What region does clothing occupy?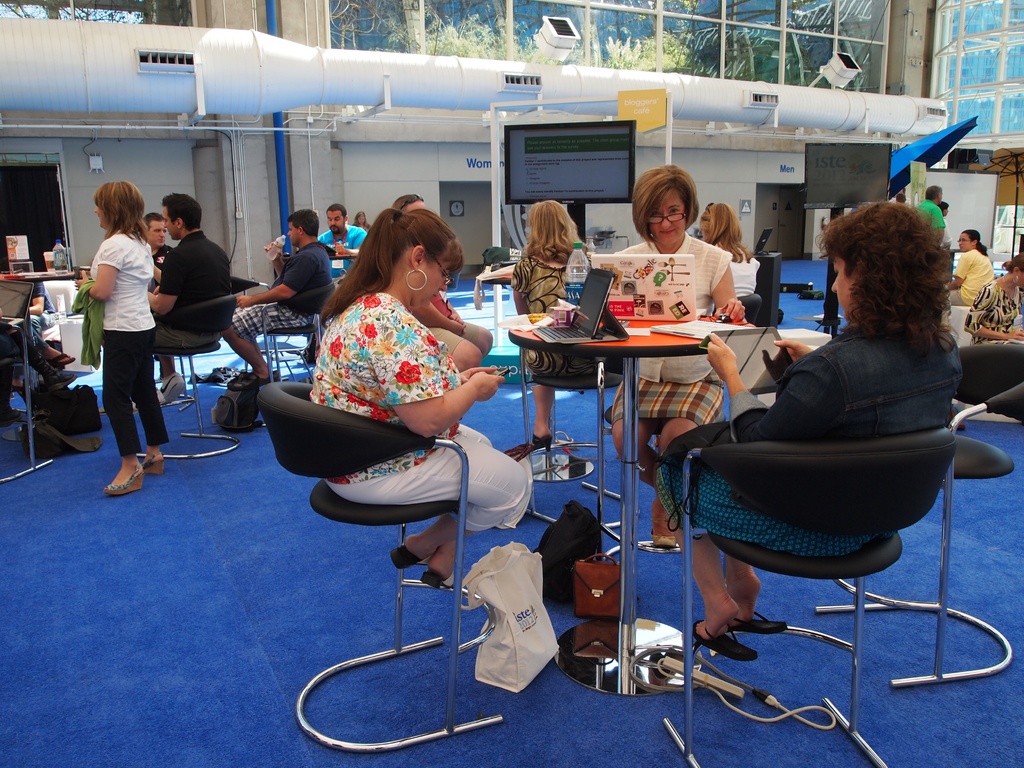
rect(416, 289, 479, 356).
